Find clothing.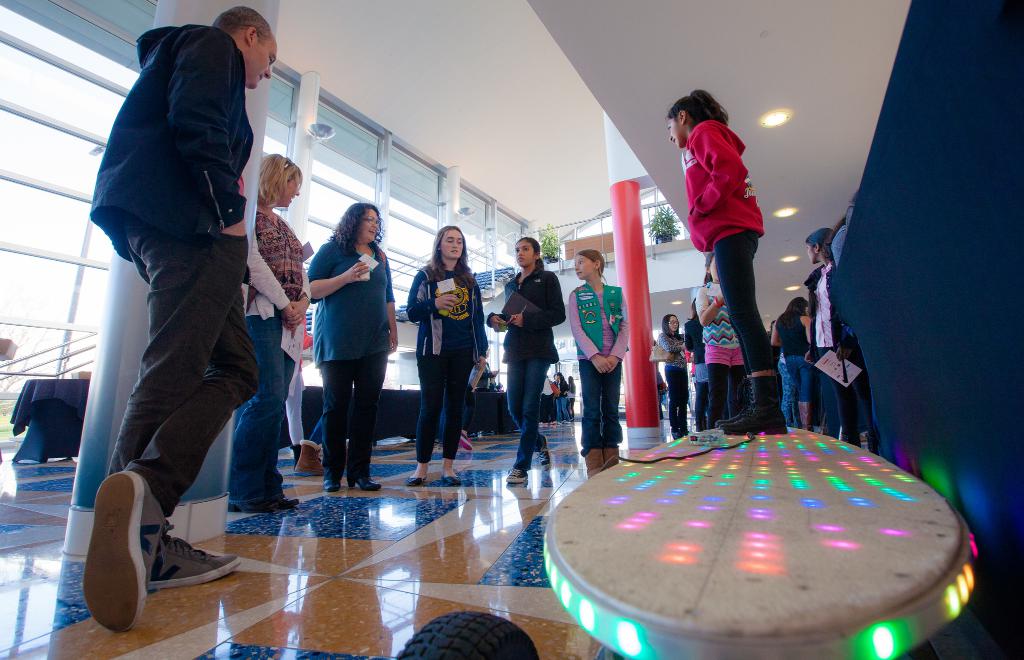
[403, 255, 489, 459].
